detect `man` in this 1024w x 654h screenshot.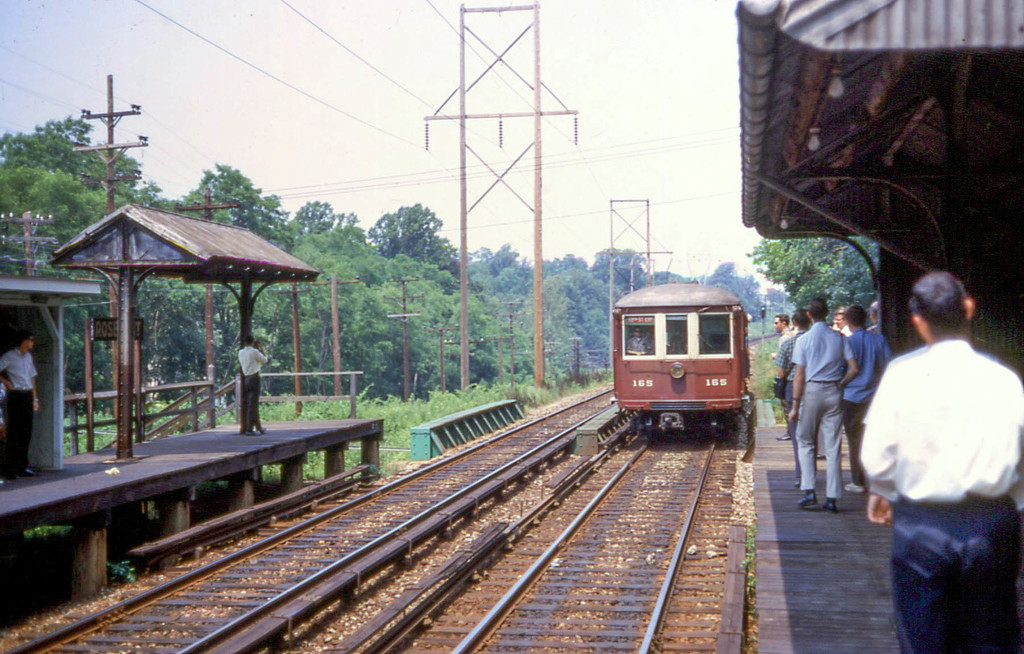
Detection: <region>239, 336, 268, 436</region>.
